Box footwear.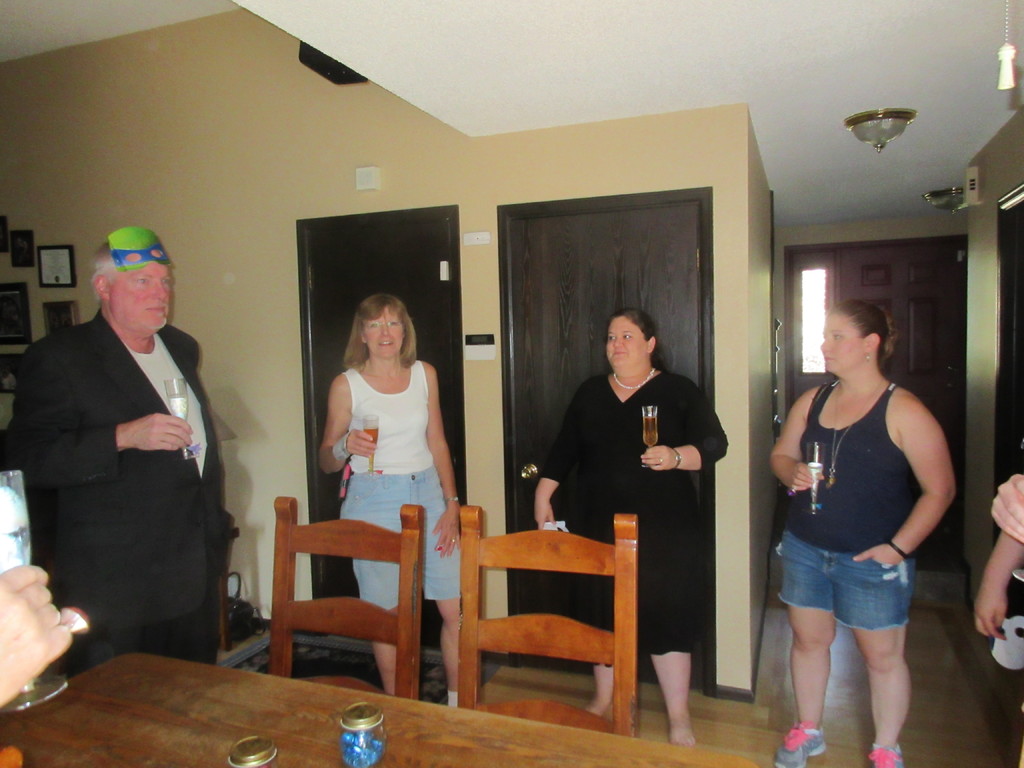
867, 740, 904, 767.
